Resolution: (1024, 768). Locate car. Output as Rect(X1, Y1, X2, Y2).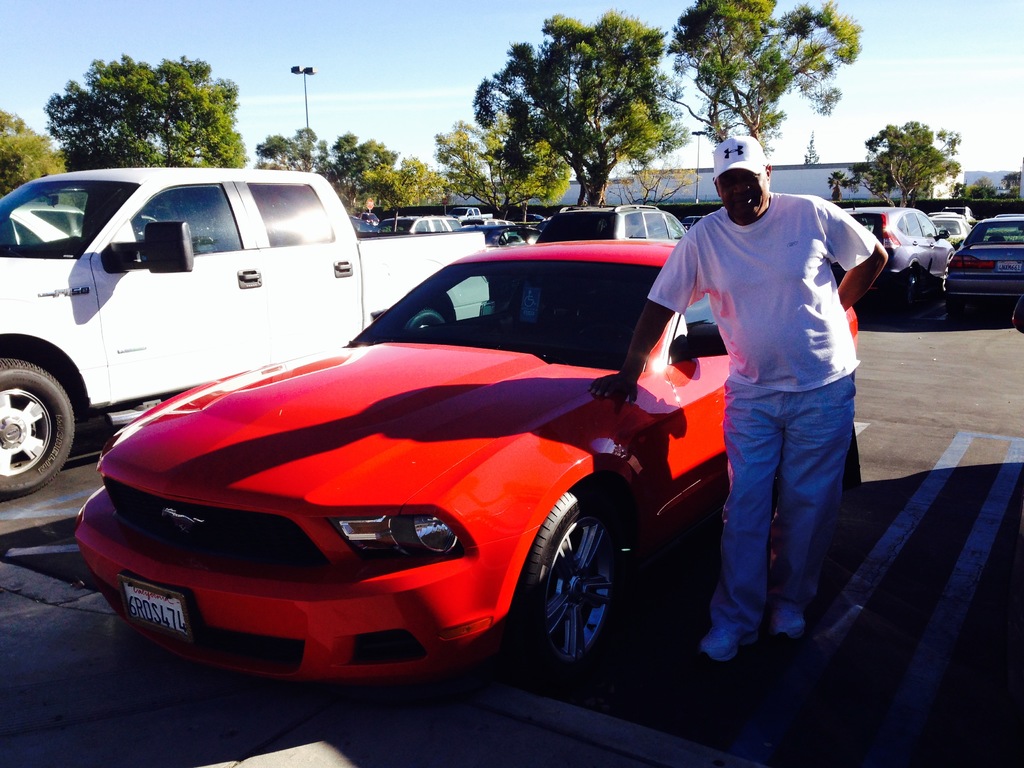
Rect(74, 232, 780, 691).
